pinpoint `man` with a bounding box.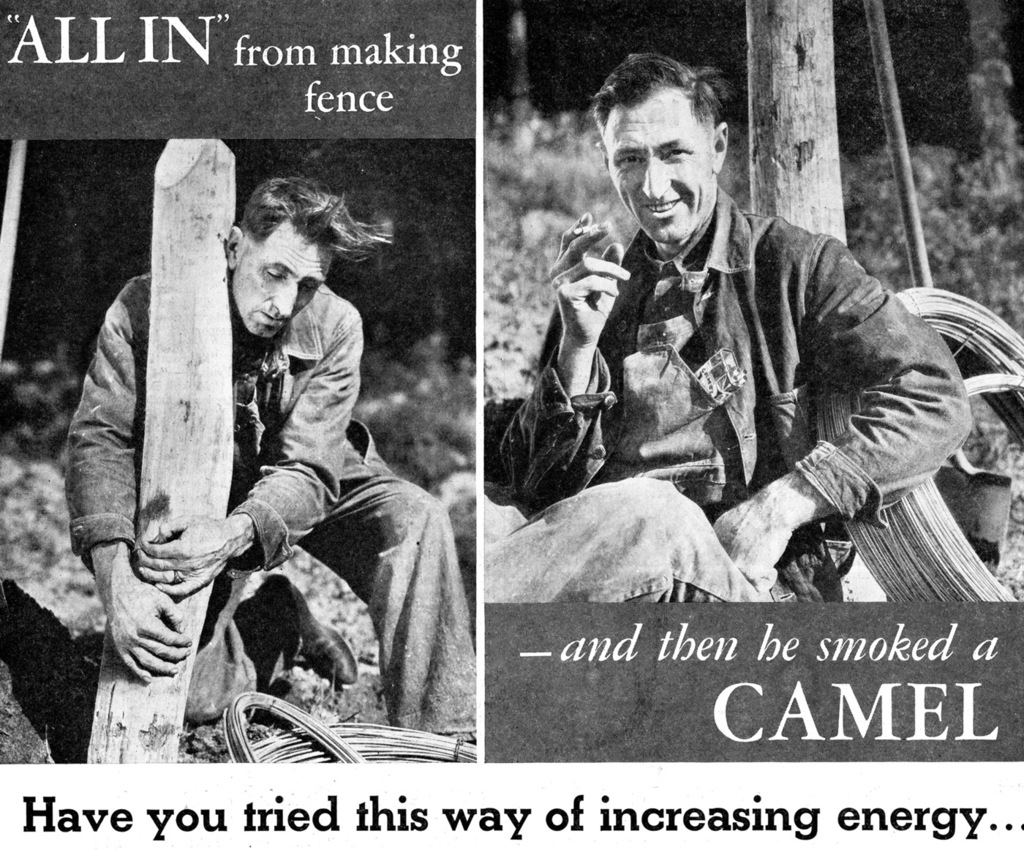
{"x1": 59, "y1": 173, "x2": 477, "y2": 734}.
